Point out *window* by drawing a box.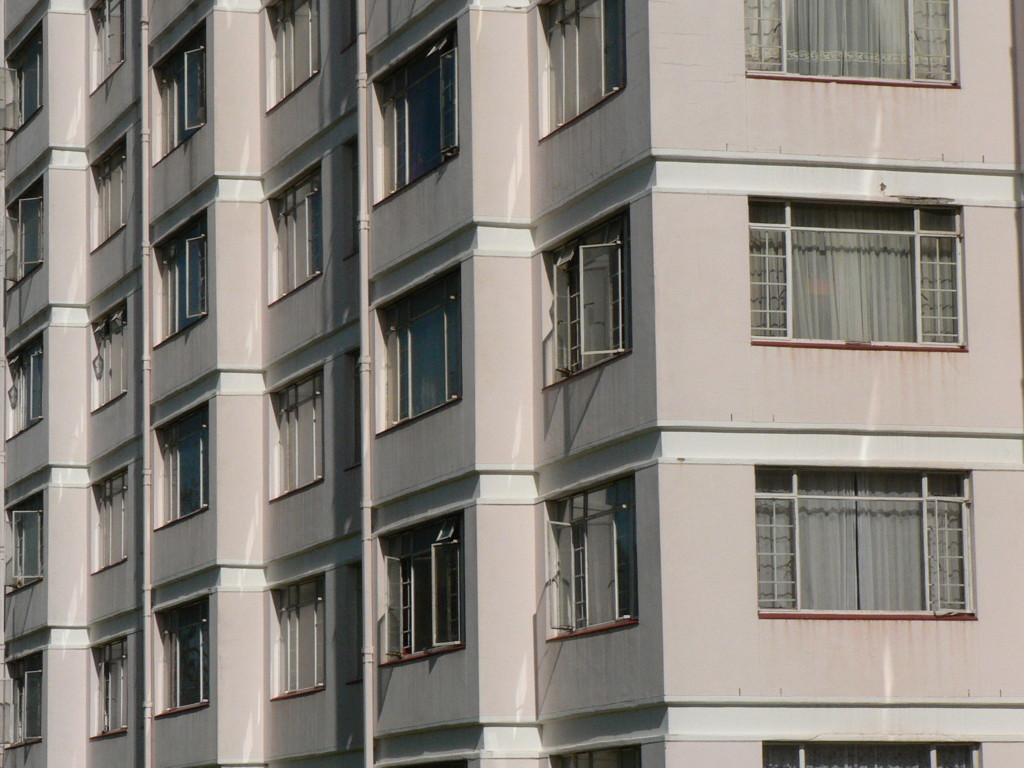
l=2, t=16, r=46, b=138.
